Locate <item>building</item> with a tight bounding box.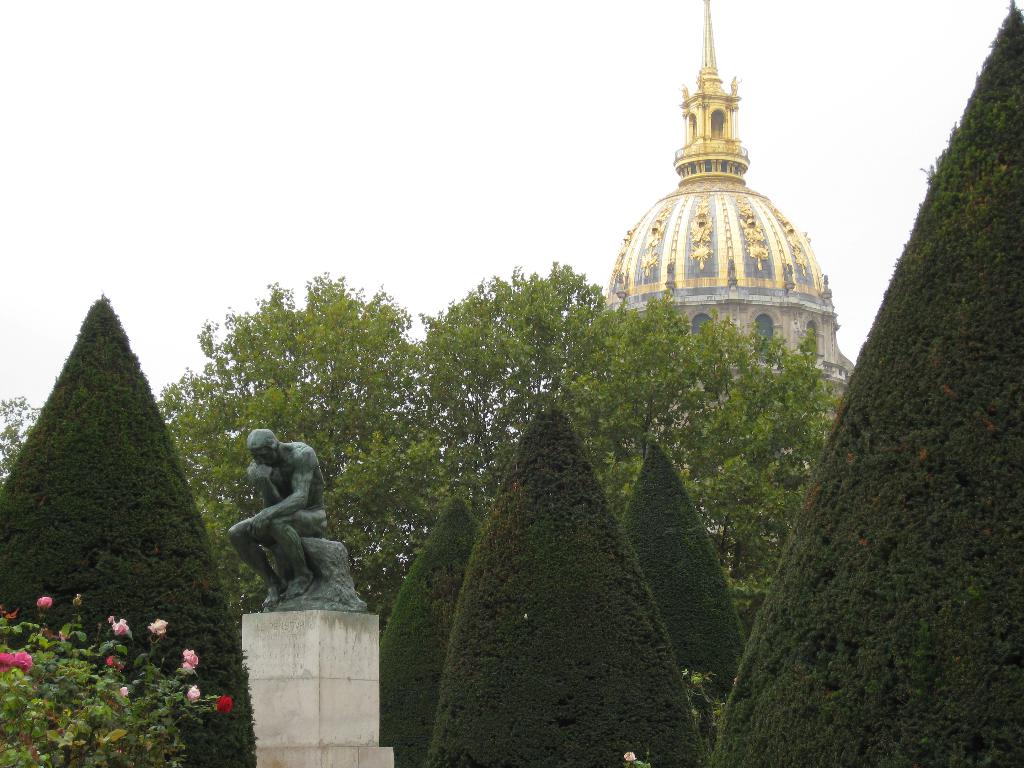
(607, 0, 854, 468).
